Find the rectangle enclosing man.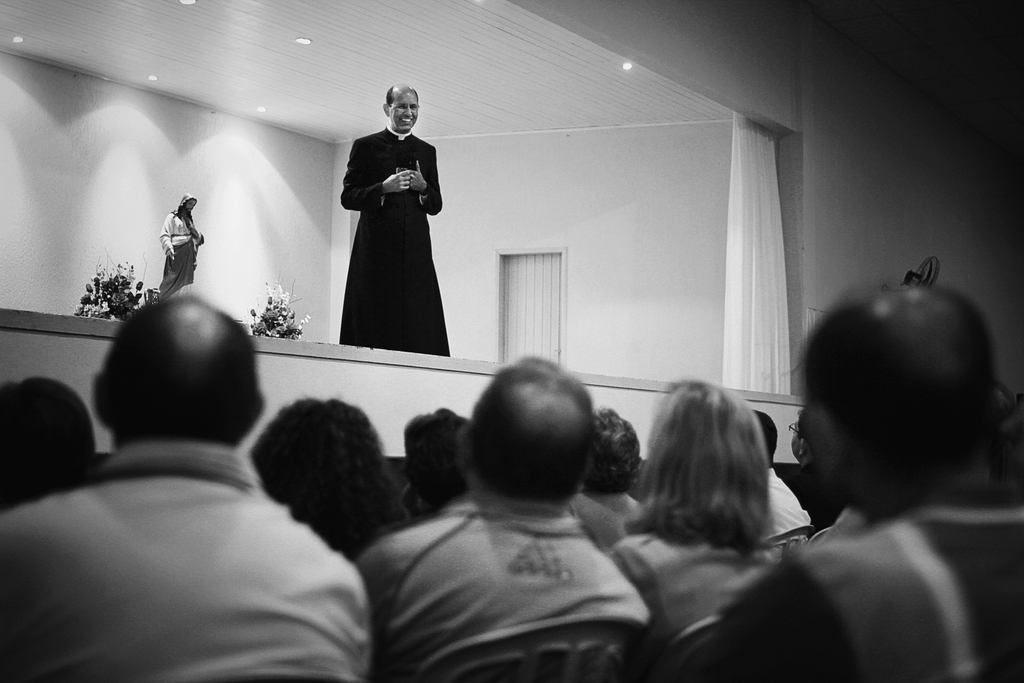
0:289:367:677.
